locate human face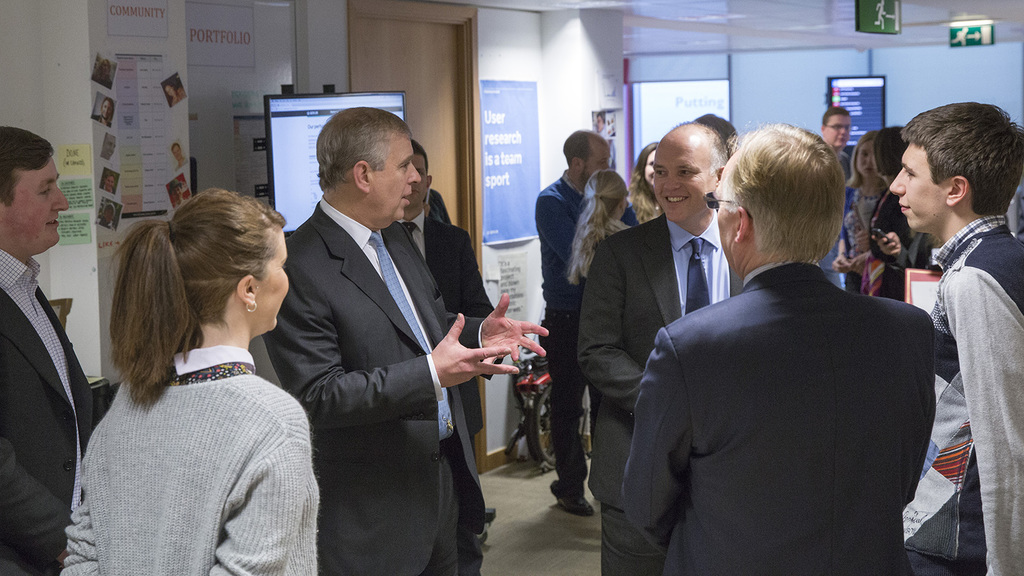
<bbox>372, 136, 423, 221</bbox>
